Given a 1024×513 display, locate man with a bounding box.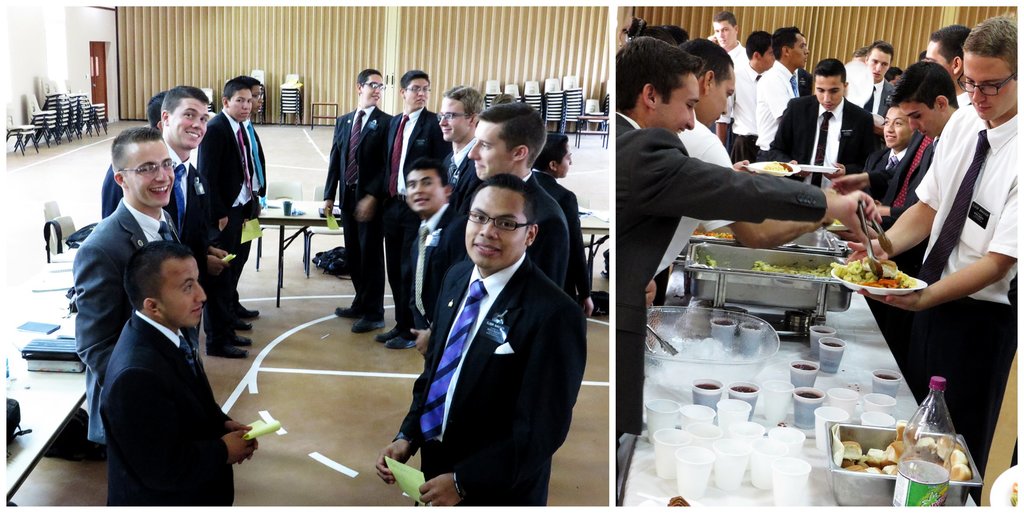
Located: [92,242,262,512].
